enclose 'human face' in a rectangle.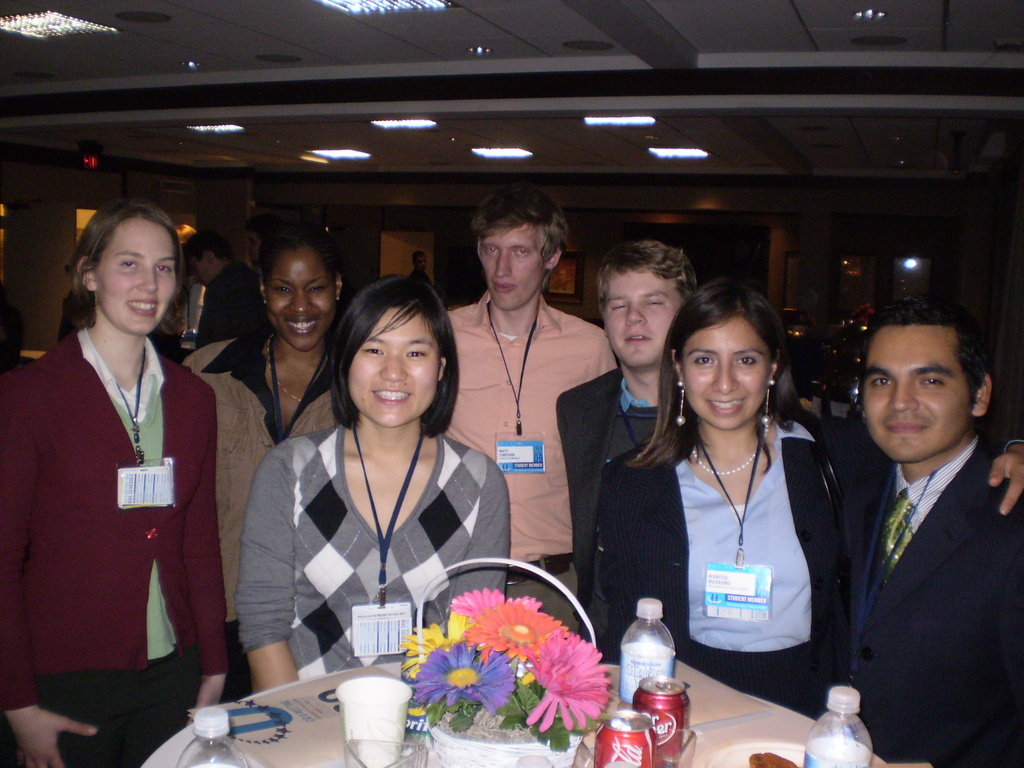
bbox=(271, 246, 337, 352).
